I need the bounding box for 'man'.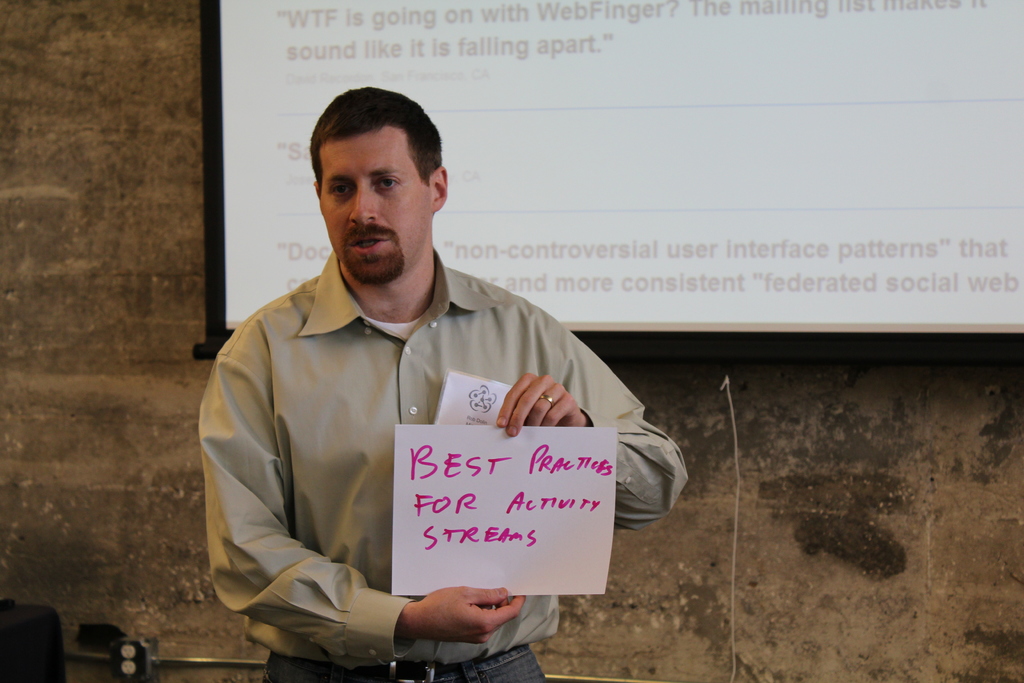
Here it is: {"x1": 188, "y1": 95, "x2": 665, "y2": 671}.
